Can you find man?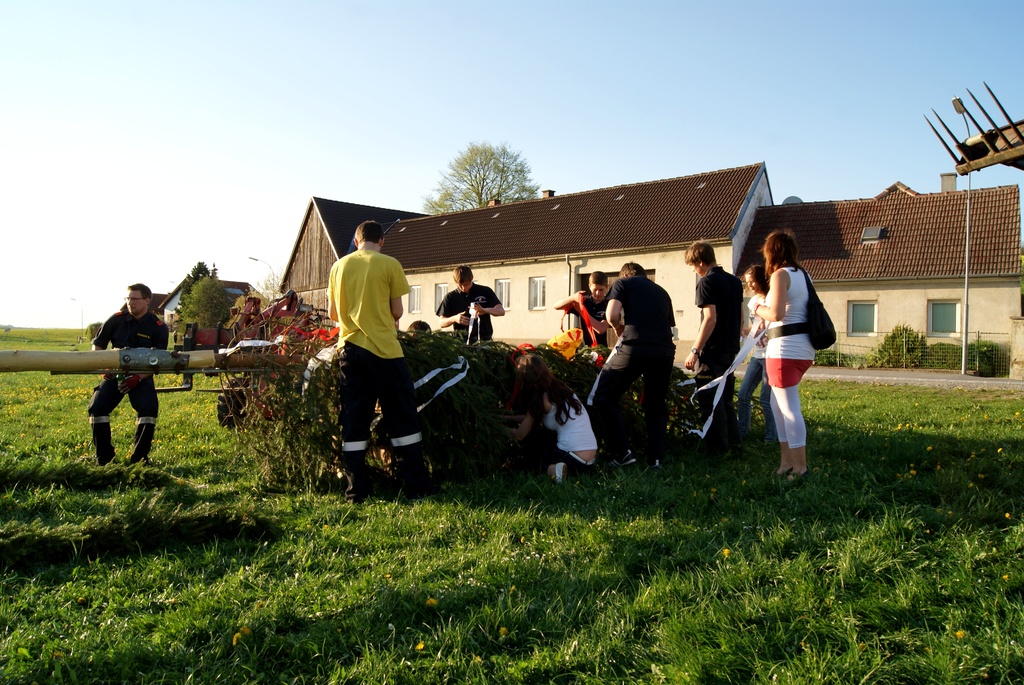
Yes, bounding box: crop(683, 238, 744, 450).
